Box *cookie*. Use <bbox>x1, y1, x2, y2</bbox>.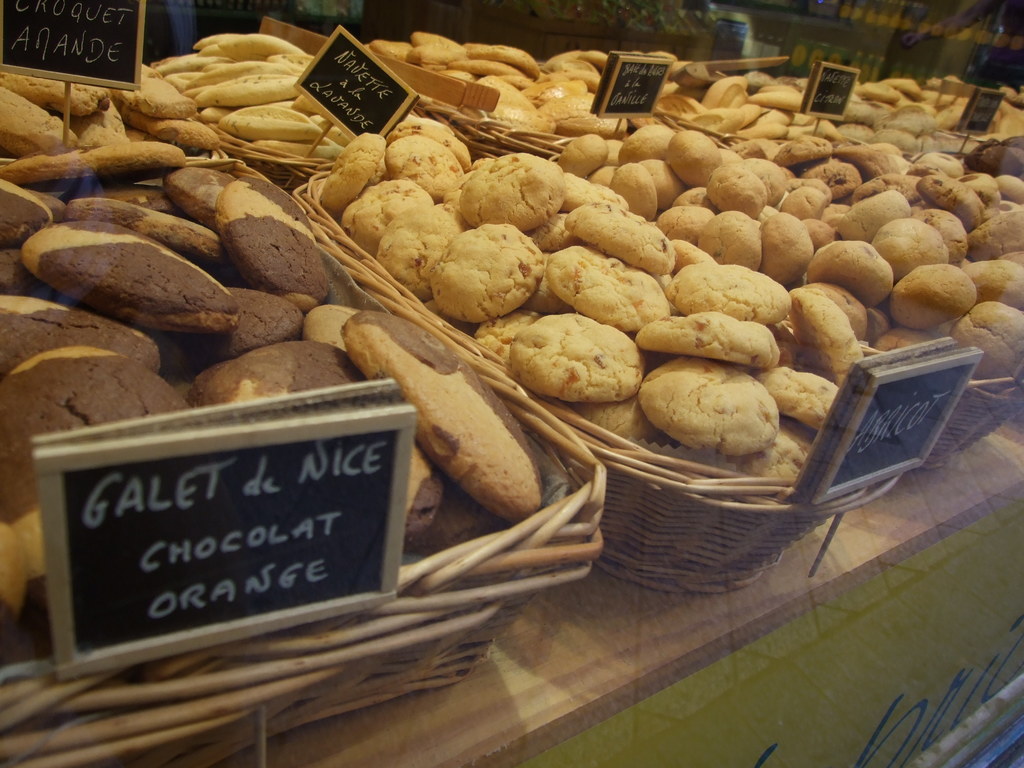
<bbox>905, 172, 982, 219</bbox>.
